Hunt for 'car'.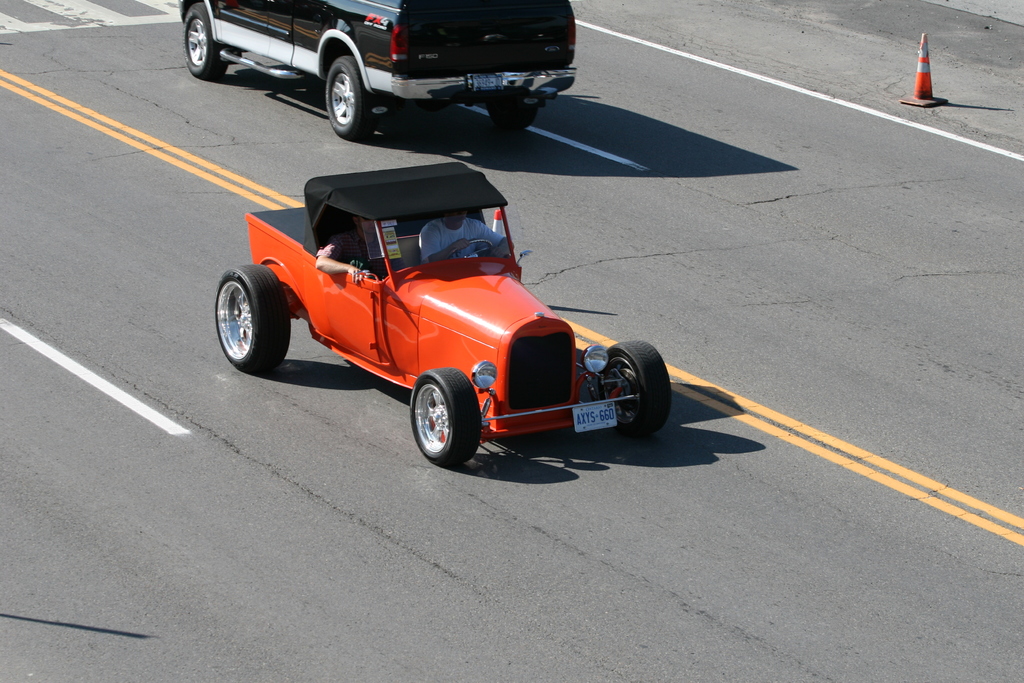
Hunted down at 210, 169, 676, 463.
